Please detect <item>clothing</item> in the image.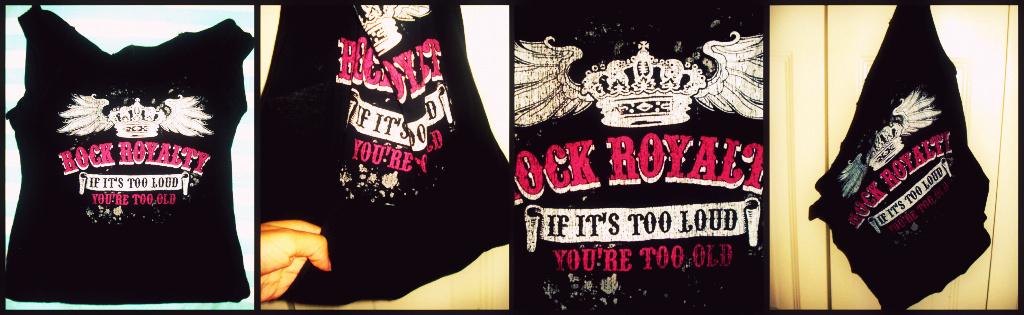
rect(0, 0, 259, 303).
